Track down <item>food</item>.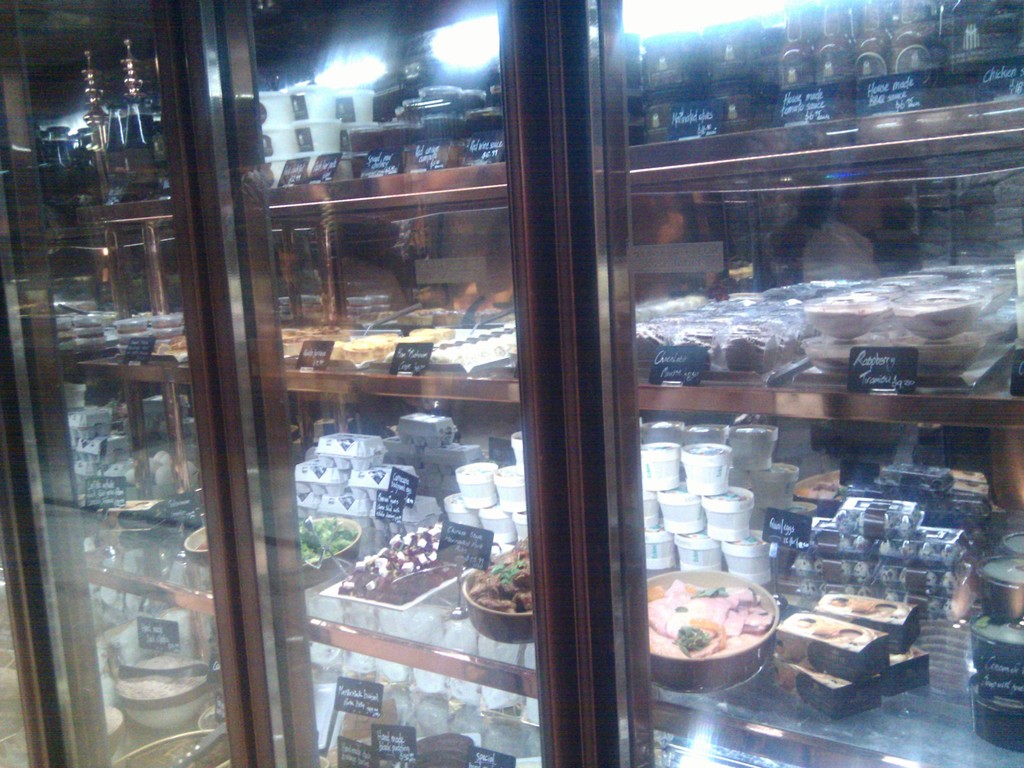
Tracked to locate(809, 514, 867, 546).
